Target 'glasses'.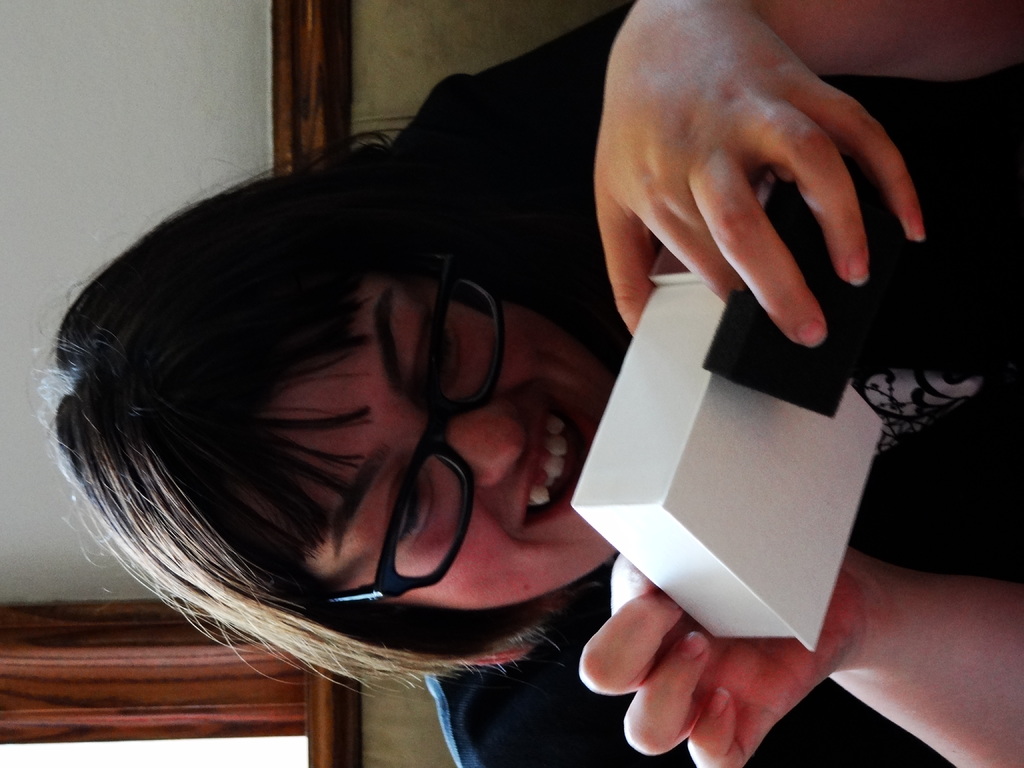
Target region: box(310, 246, 511, 611).
